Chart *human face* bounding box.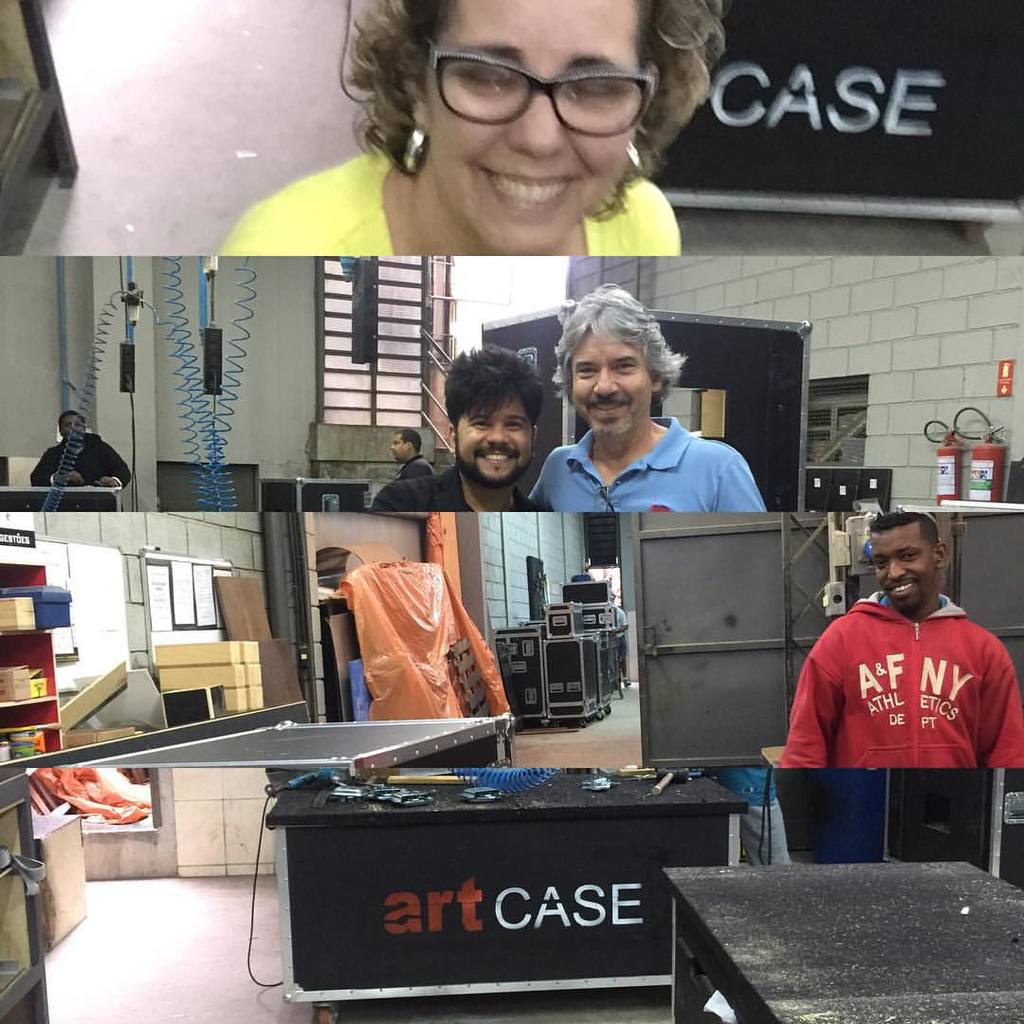
Charted: x1=458, y1=393, x2=529, y2=488.
